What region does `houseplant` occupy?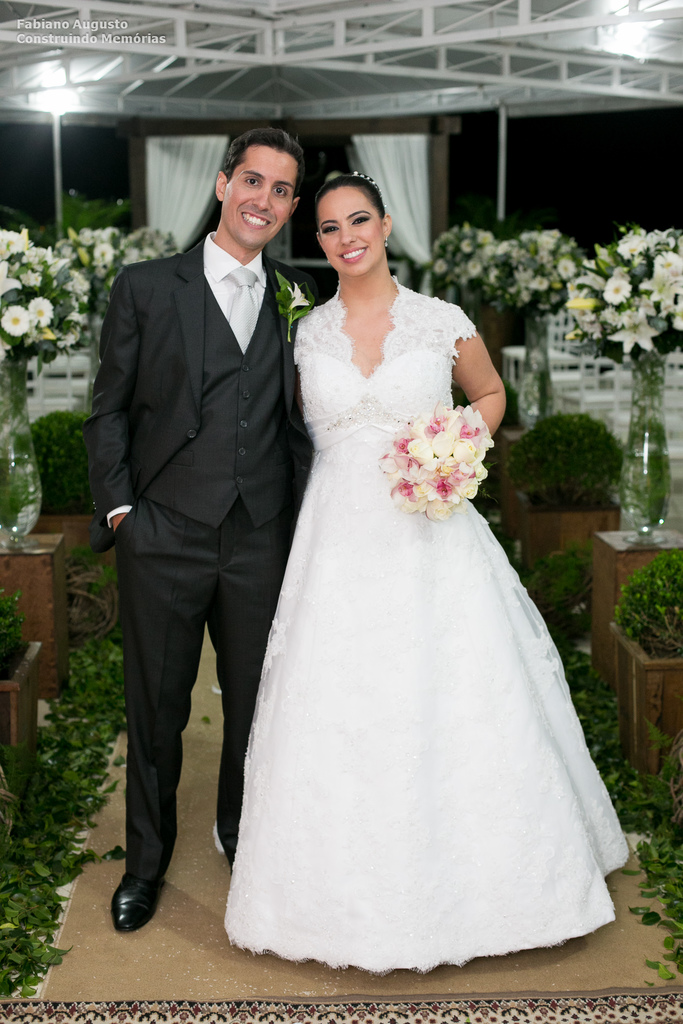
[left=609, top=536, right=682, bottom=832].
